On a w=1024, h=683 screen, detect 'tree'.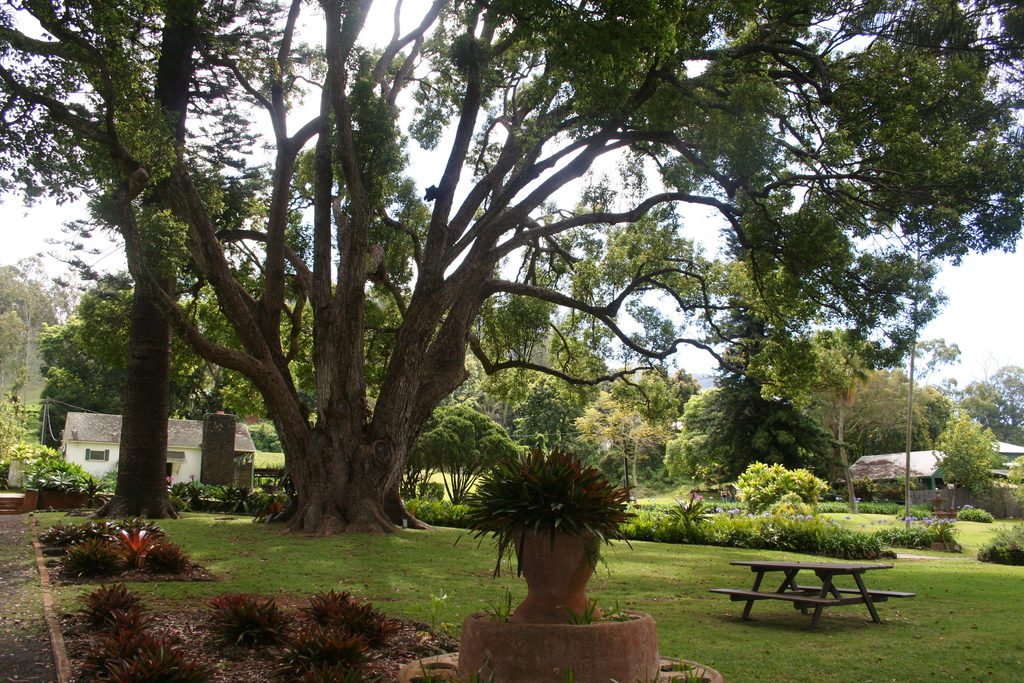
[left=898, top=380, right=945, bottom=439].
